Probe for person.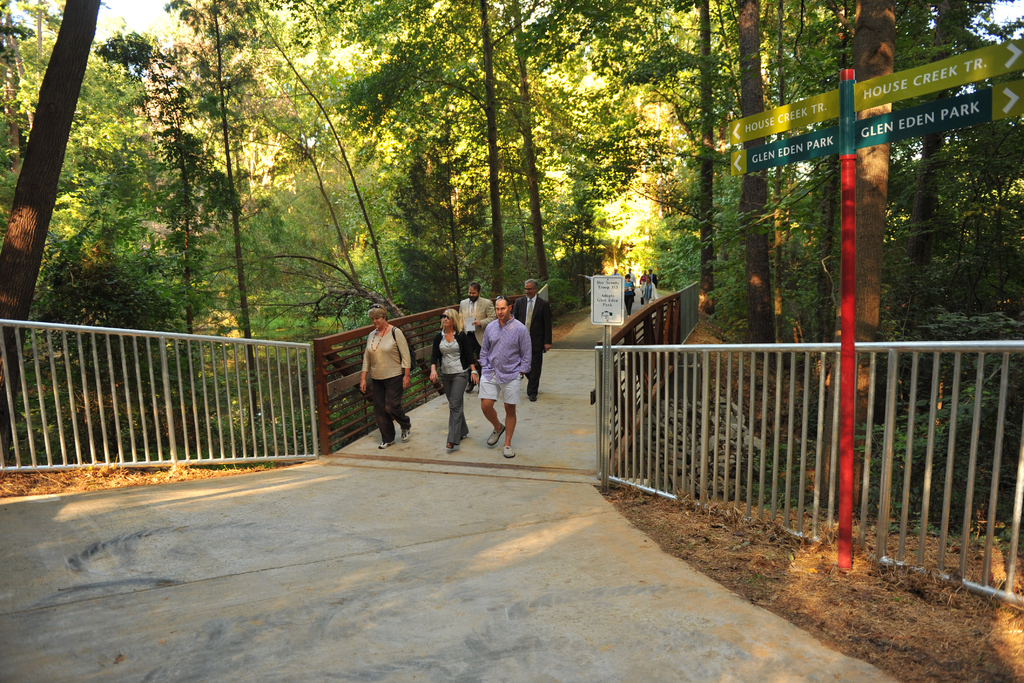
Probe result: [left=359, top=307, right=414, bottom=451].
